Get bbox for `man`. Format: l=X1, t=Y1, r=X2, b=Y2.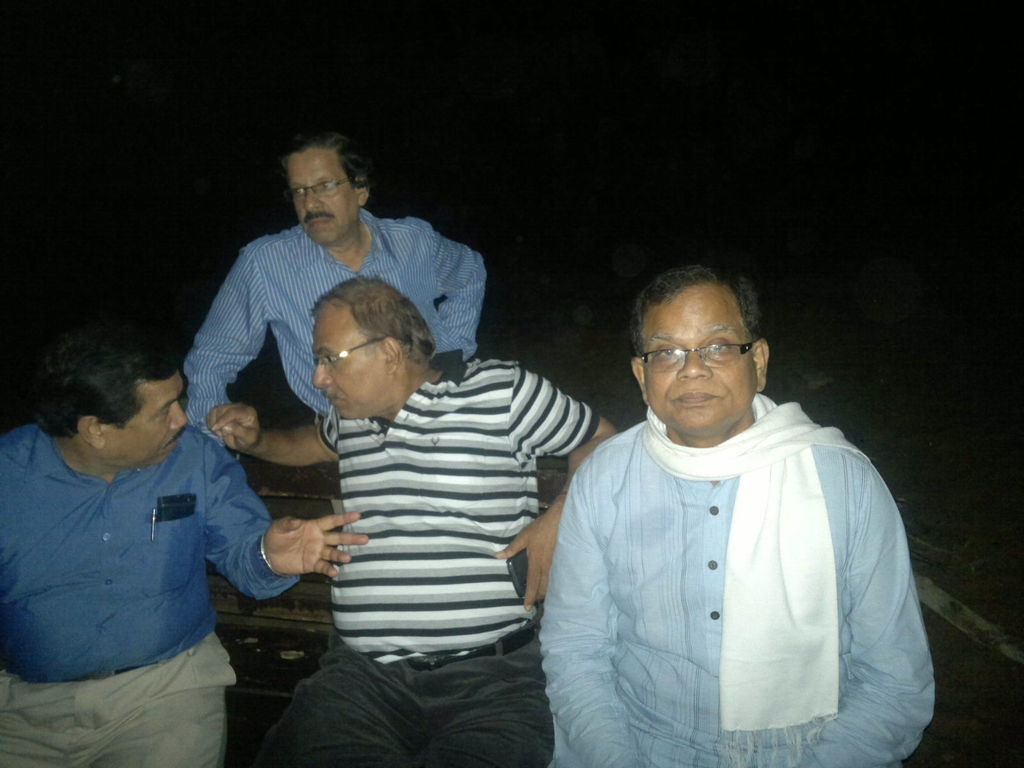
l=204, t=278, r=625, b=767.
